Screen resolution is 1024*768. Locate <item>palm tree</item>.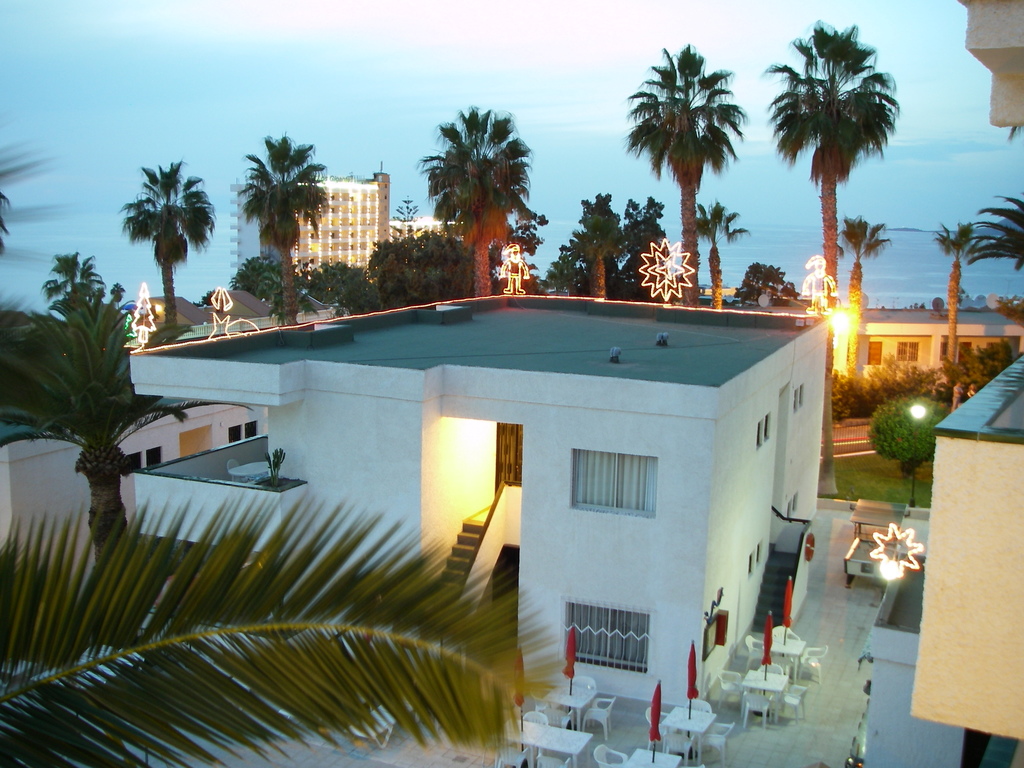
bbox(234, 142, 332, 311).
